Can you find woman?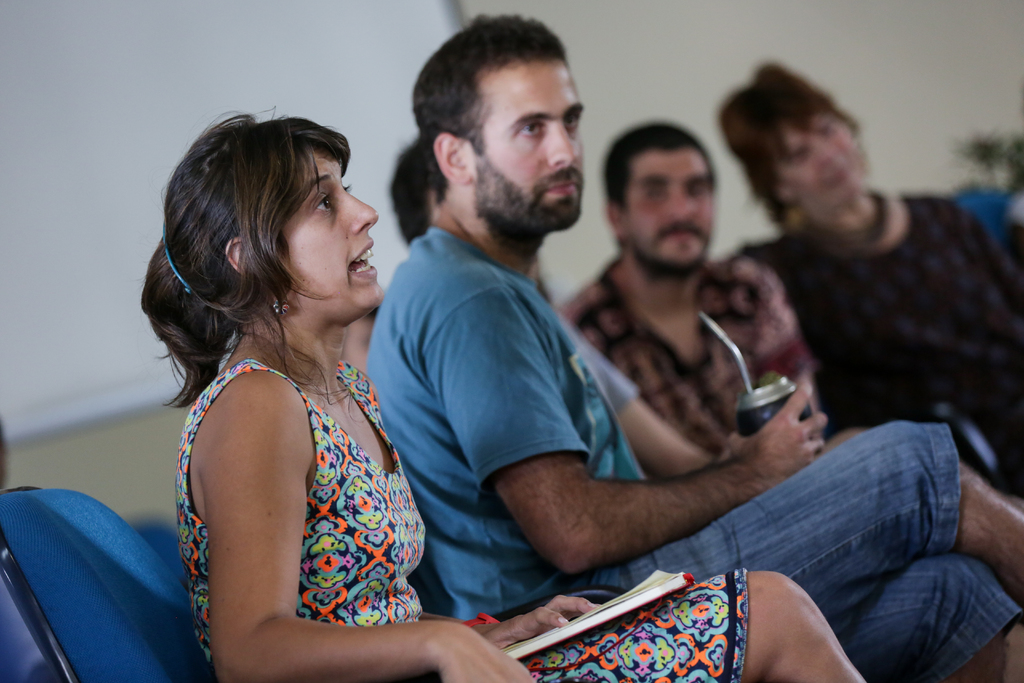
Yes, bounding box: [x1=716, y1=60, x2=1023, y2=499].
